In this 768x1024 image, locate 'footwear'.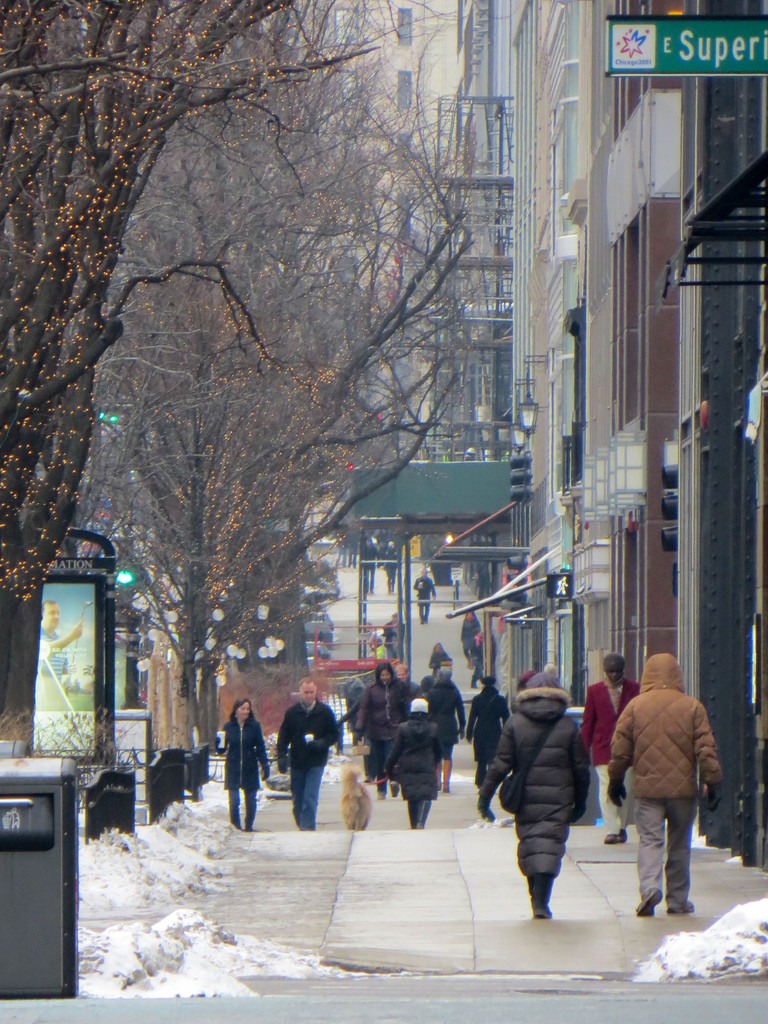
Bounding box: (658,891,694,915).
